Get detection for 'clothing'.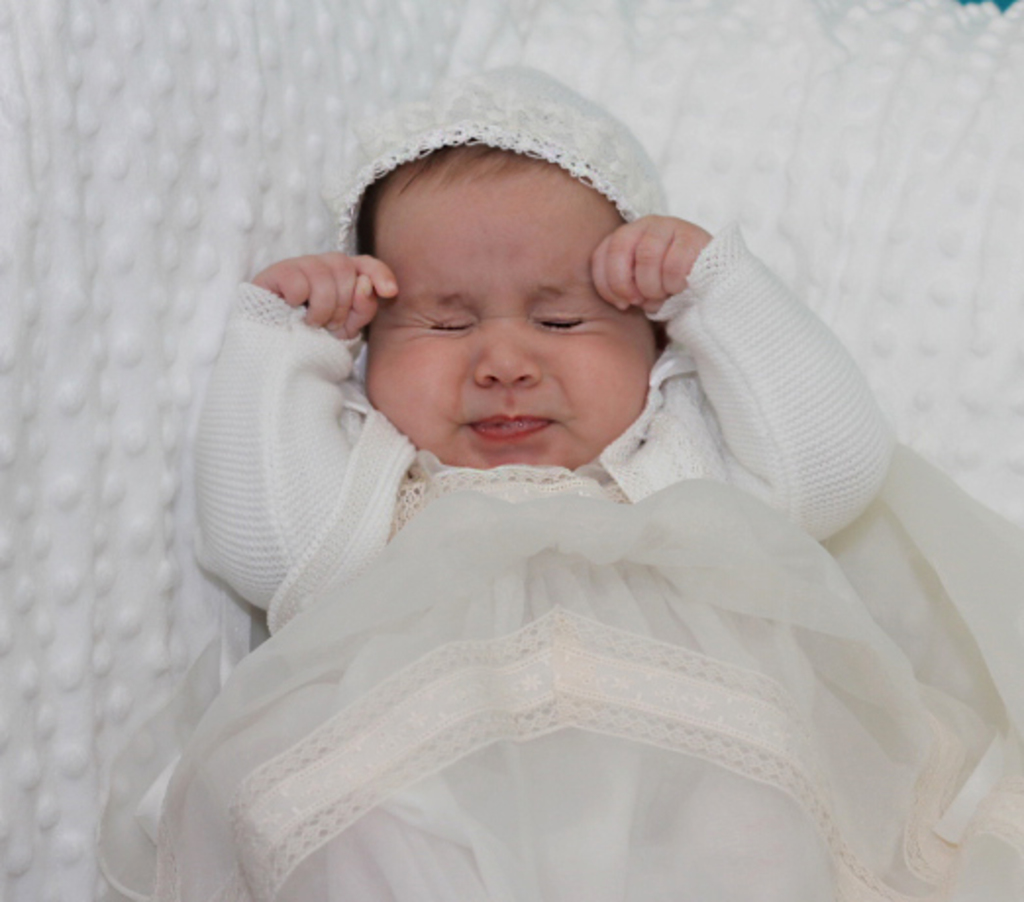
Detection: [left=86, top=51, right=1022, bottom=900].
